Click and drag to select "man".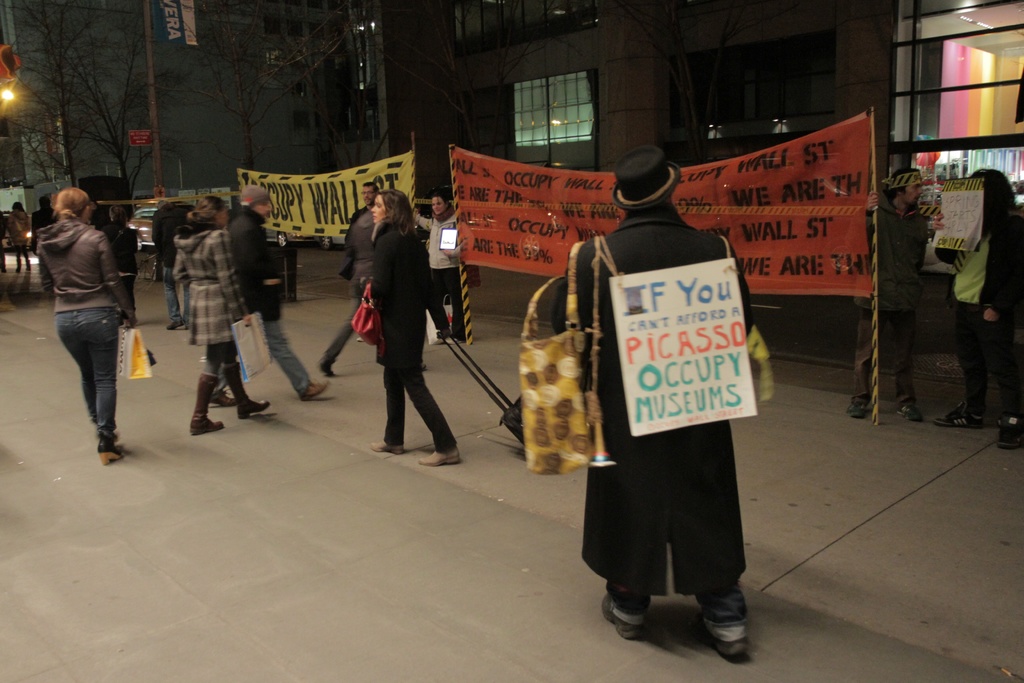
Selection: select_region(560, 142, 754, 660).
